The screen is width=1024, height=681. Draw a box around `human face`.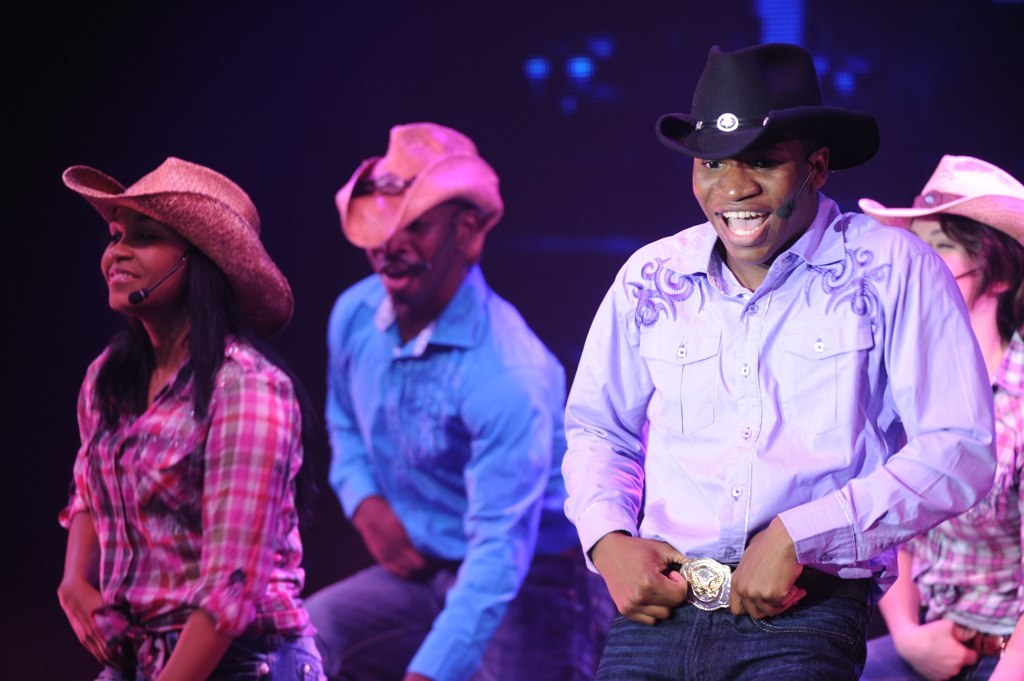
bbox=(102, 207, 189, 308).
